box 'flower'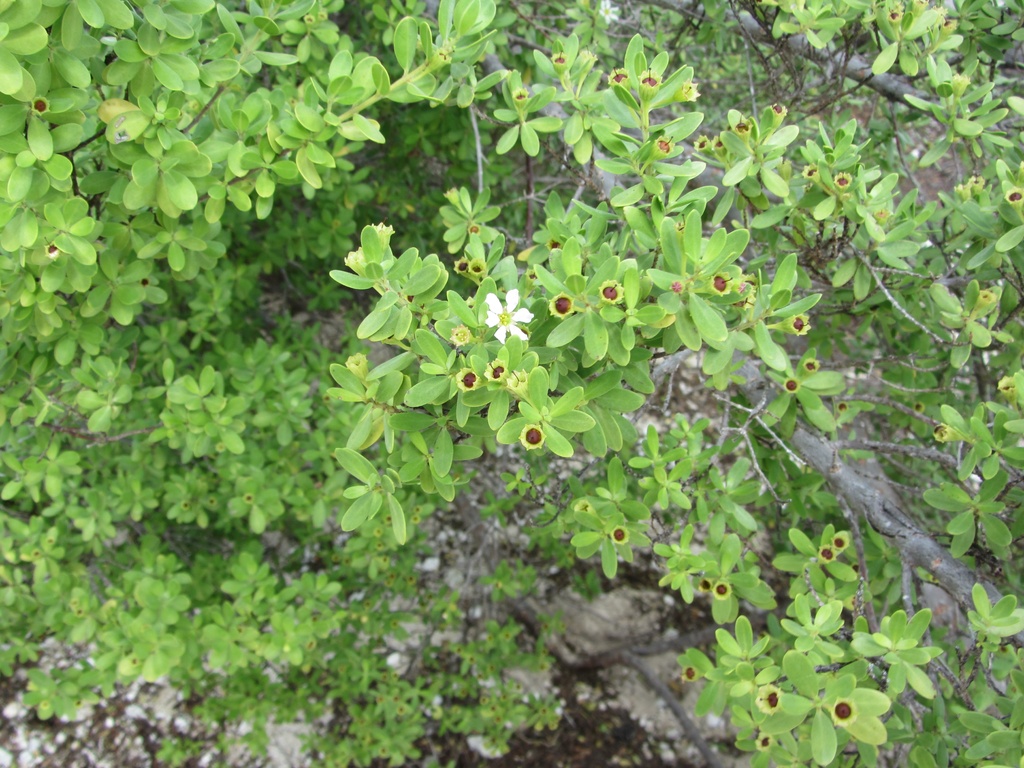
(left=816, top=542, right=837, bottom=562)
